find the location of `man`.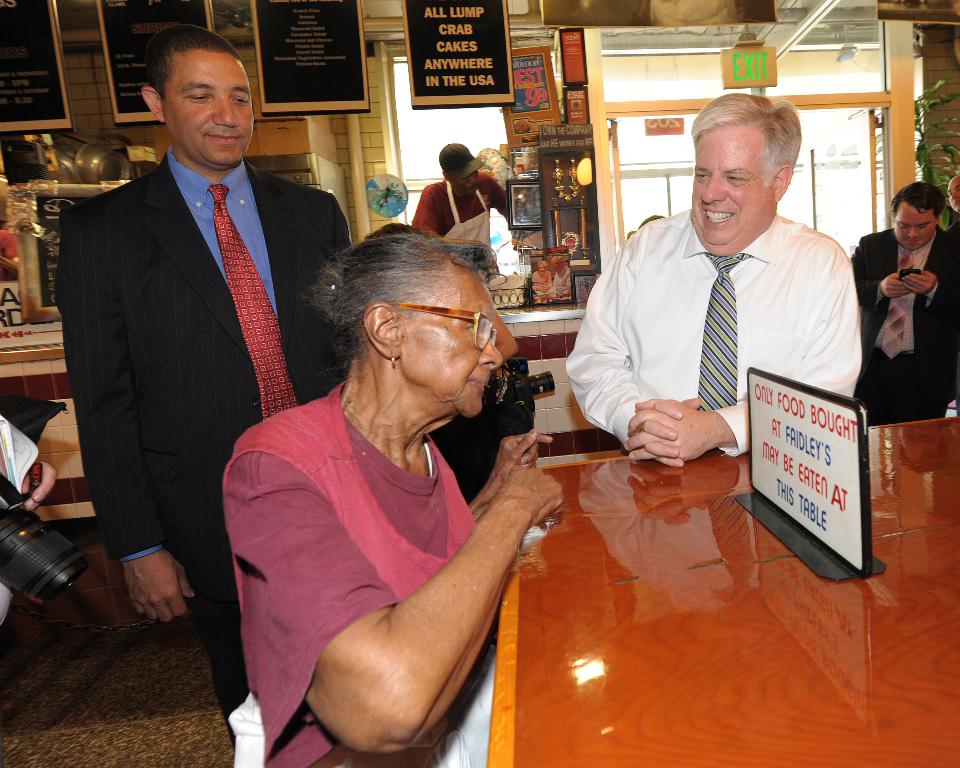
Location: crop(561, 89, 863, 463).
